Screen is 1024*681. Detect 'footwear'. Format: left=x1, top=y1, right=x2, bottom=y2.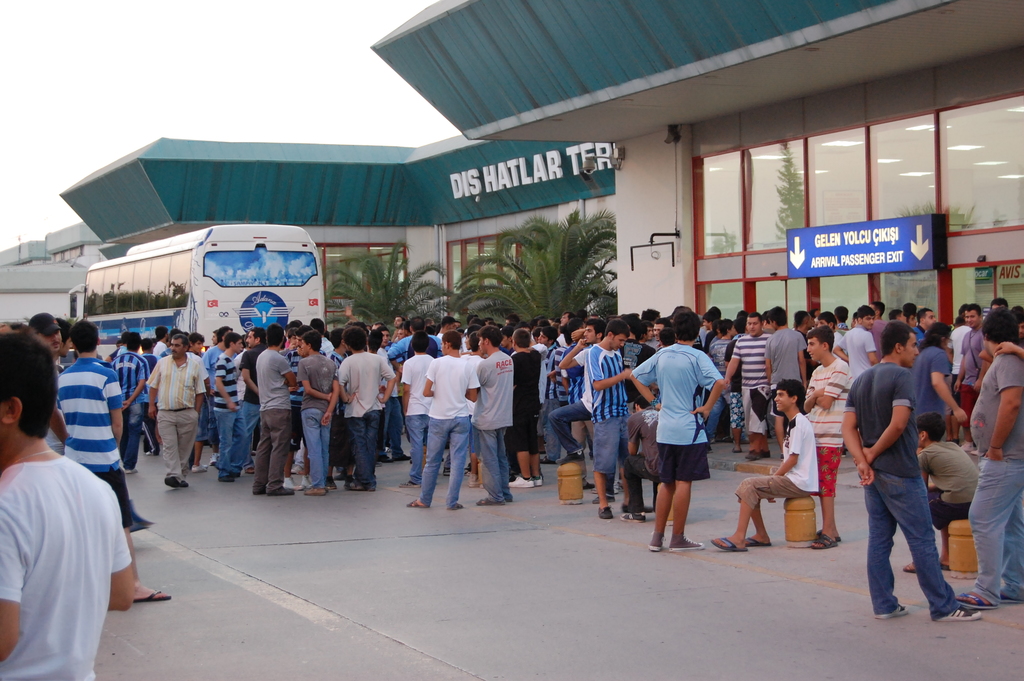
left=742, top=447, right=768, bottom=459.
